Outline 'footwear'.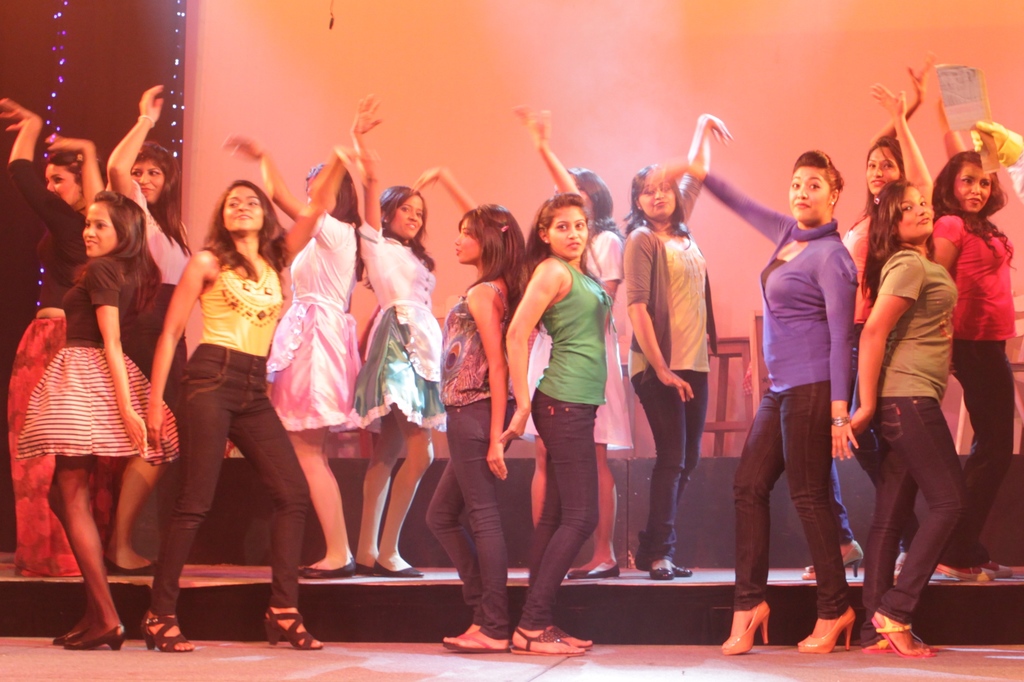
Outline: box(102, 554, 158, 578).
